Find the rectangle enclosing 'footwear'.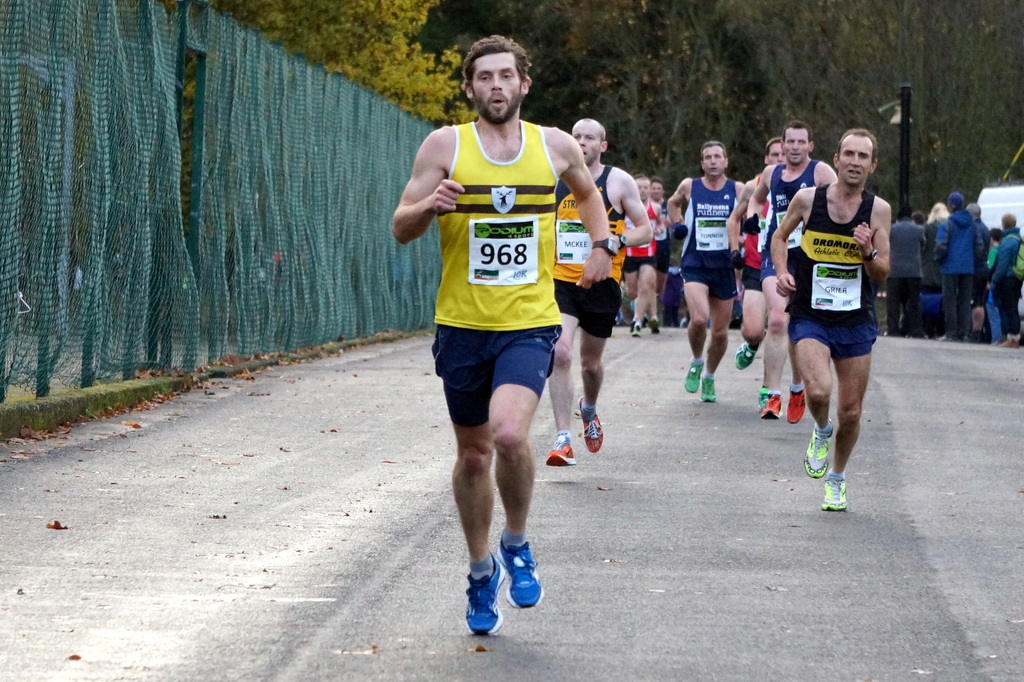
Rect(582, 398, 603, 451).
